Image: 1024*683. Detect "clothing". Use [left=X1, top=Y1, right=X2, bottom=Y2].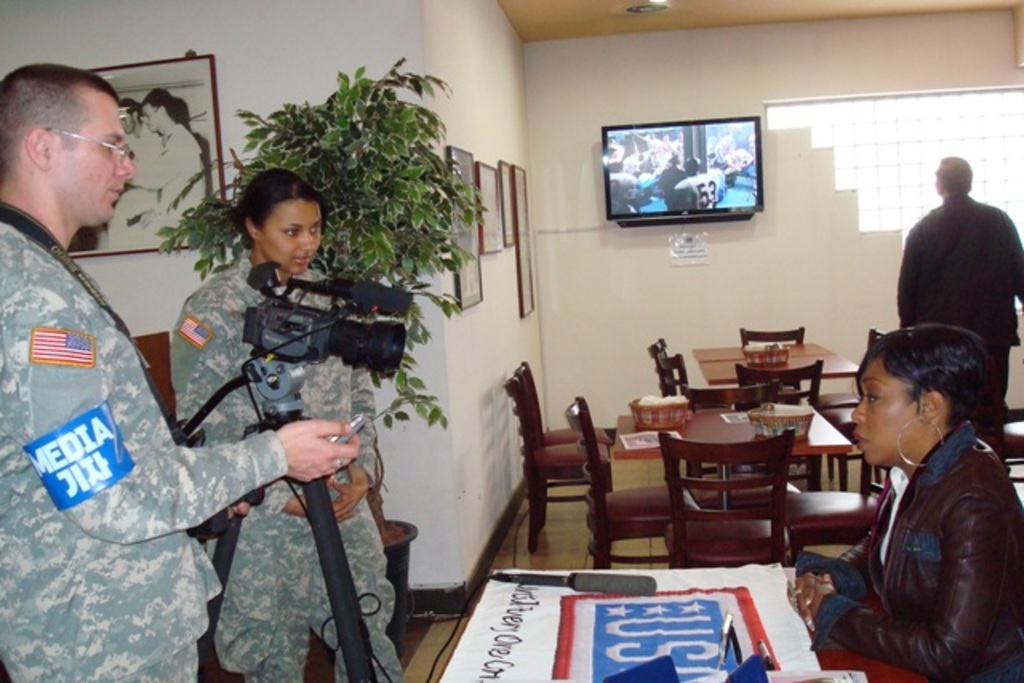
[left=656, top=165, right=683, bottom=205].
